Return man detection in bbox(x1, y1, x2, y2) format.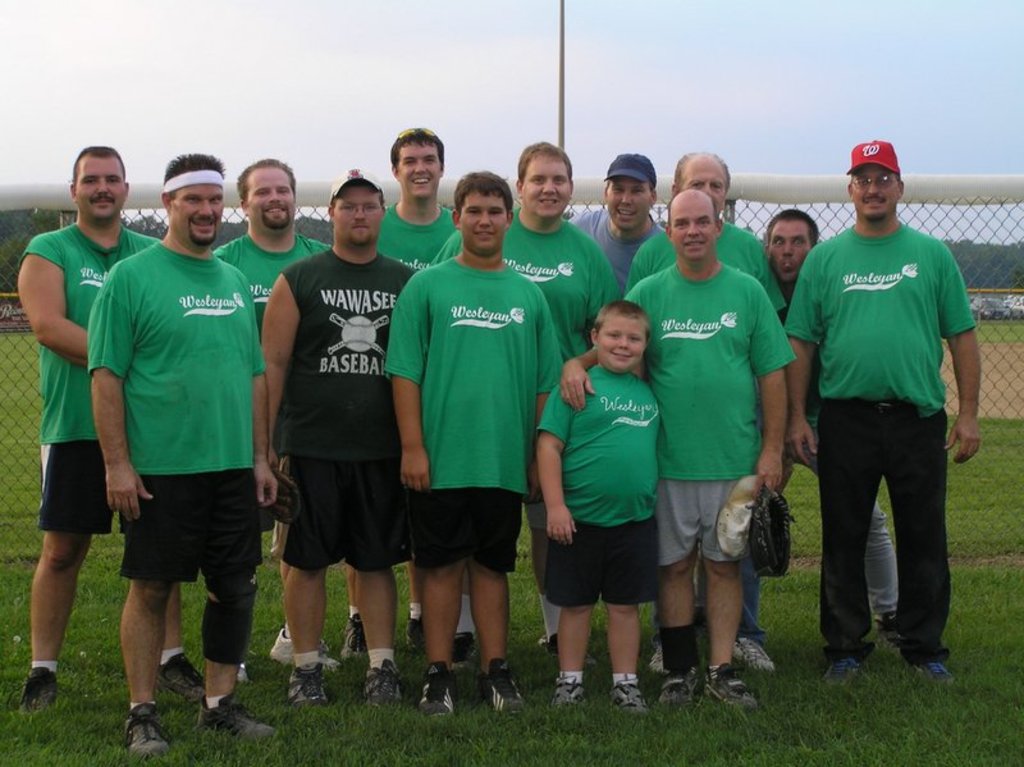
bbox(6, 143, 173, 727).
